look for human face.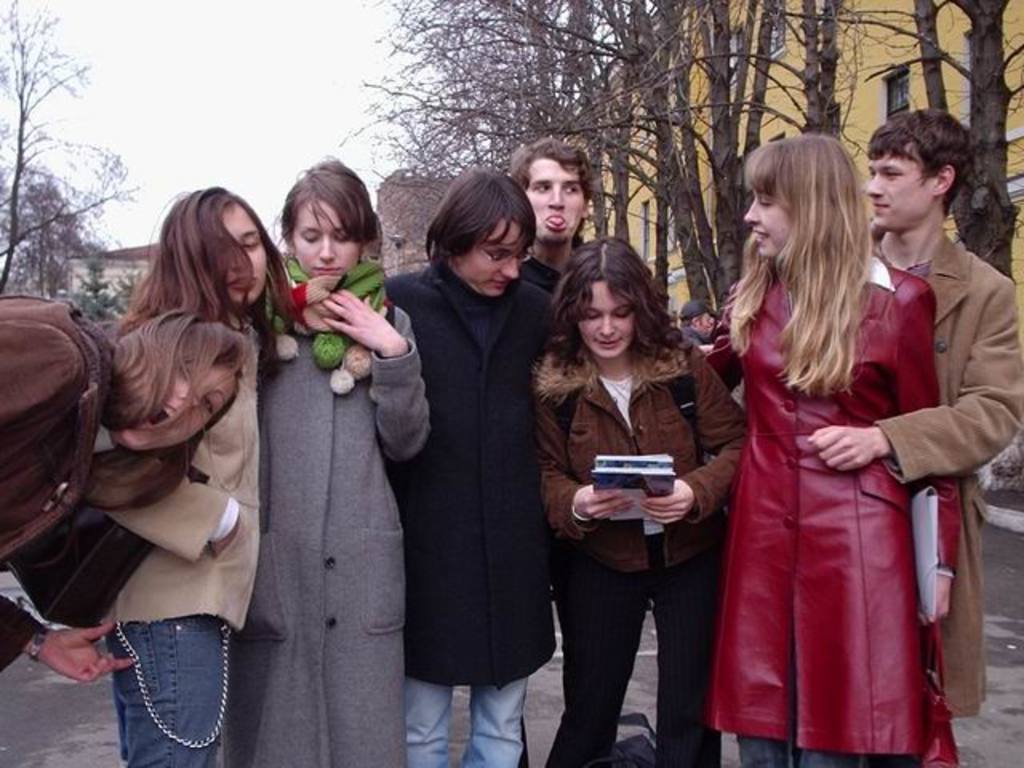
Found: 525, 160, 586, 245.
